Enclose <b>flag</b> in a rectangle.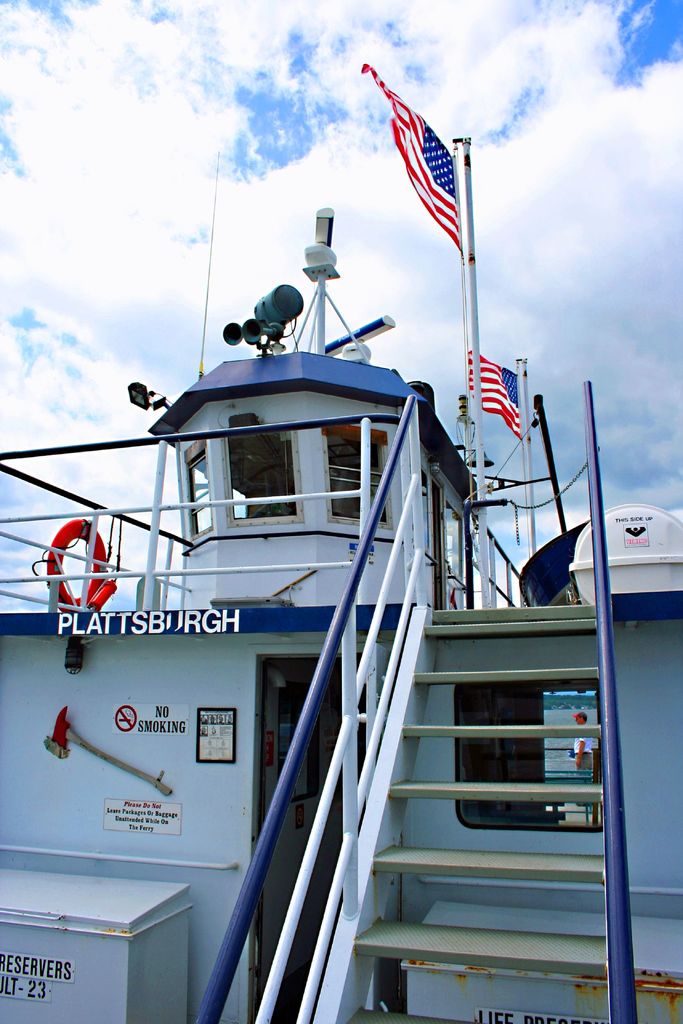
371 72 477 275.
